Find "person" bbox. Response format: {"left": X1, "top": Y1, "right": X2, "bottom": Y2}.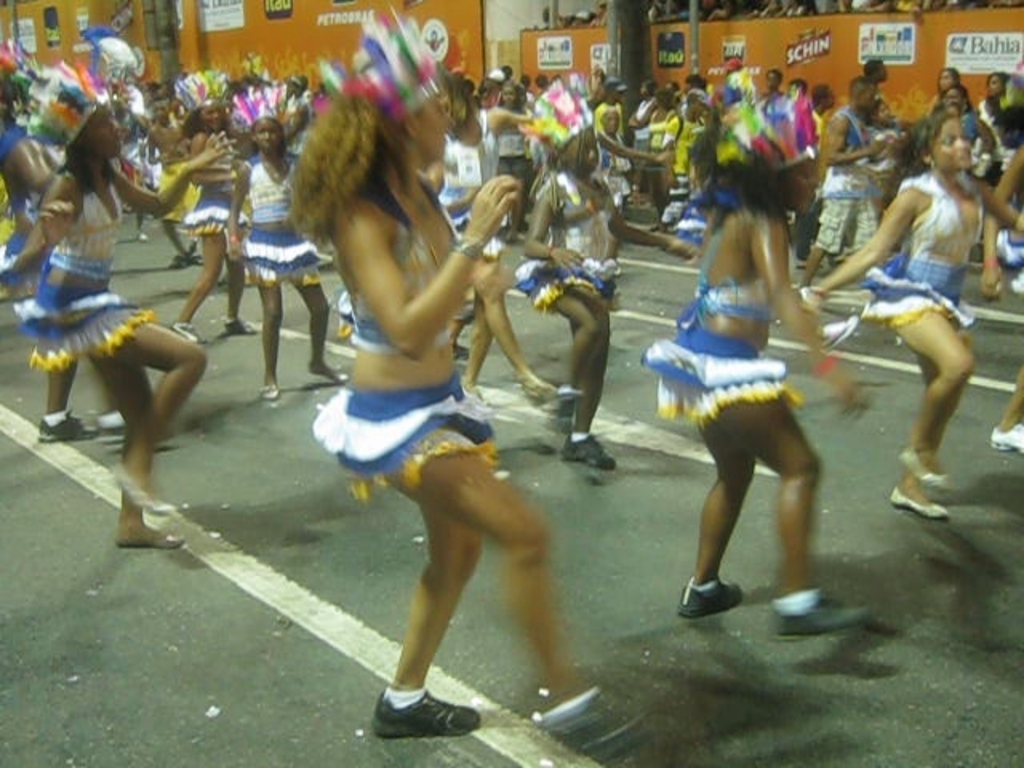
{"left": 11, "top": 69, "right": 221, "bottom": 544}.
